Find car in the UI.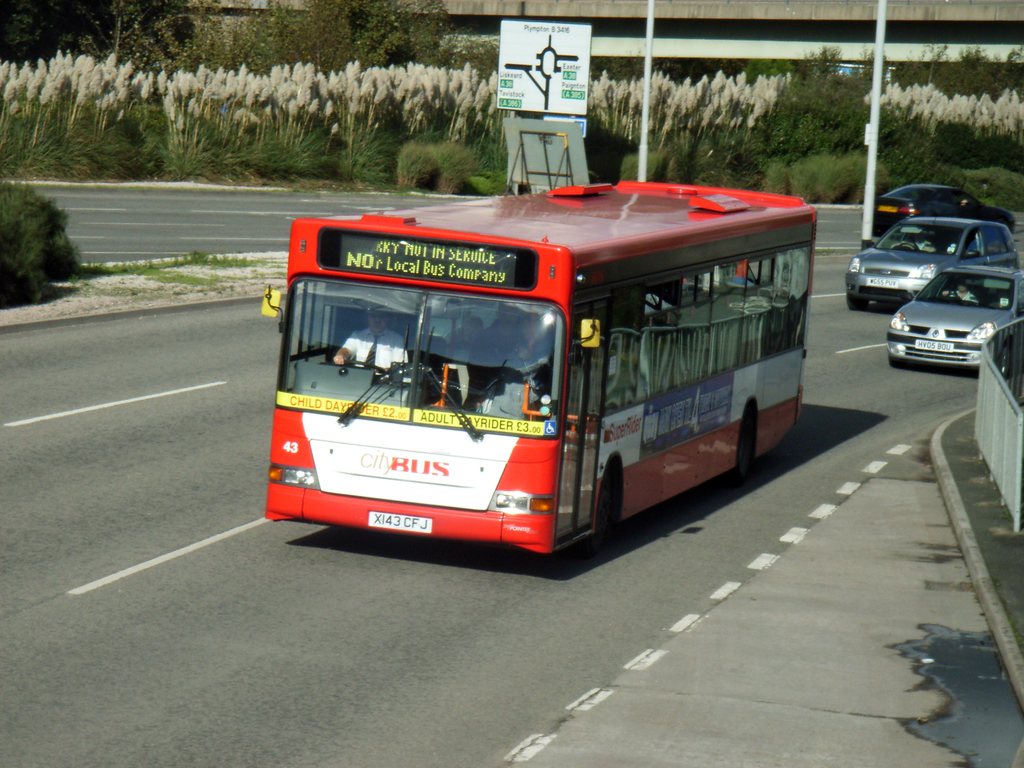
UI element at 870:181:1011:234.
